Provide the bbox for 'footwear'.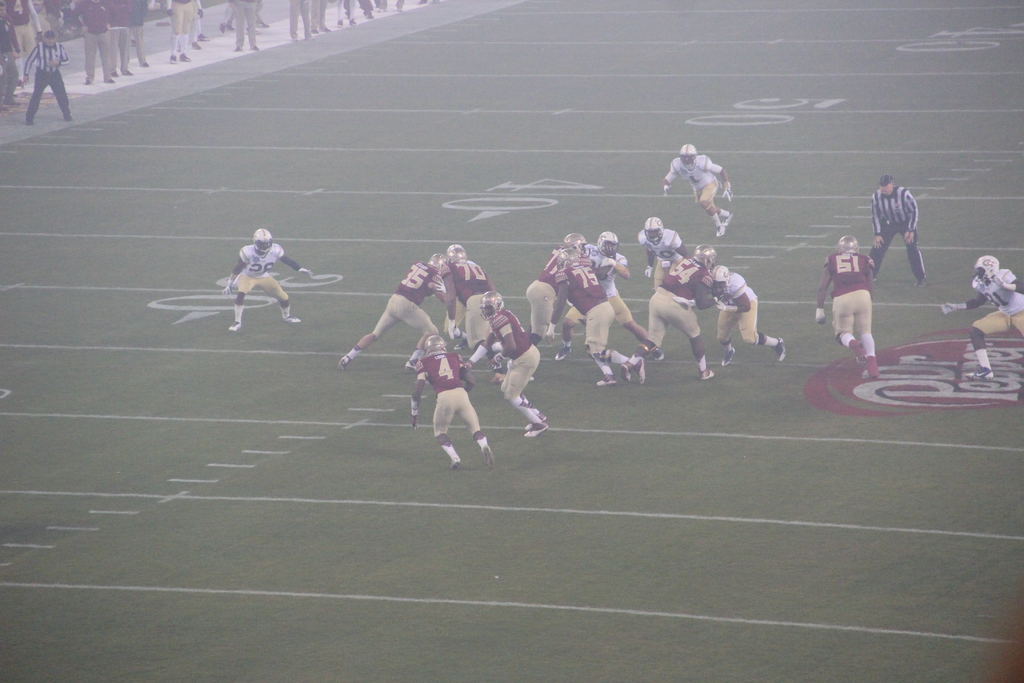
BBox(639, 360, 643, 381).
